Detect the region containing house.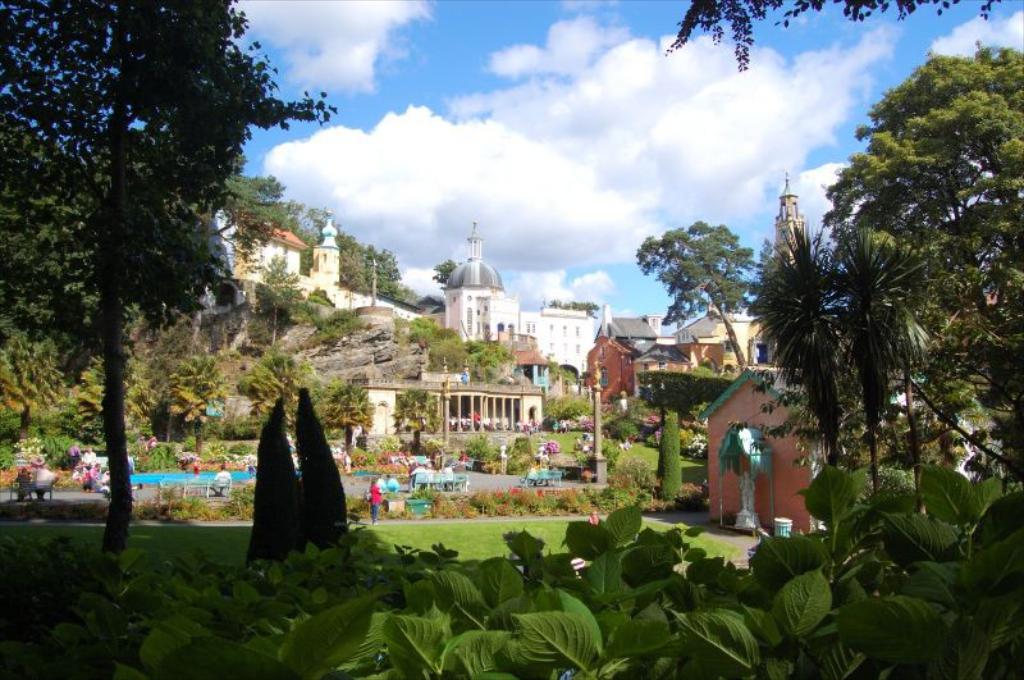
detection(439, 265, 517, 351).
